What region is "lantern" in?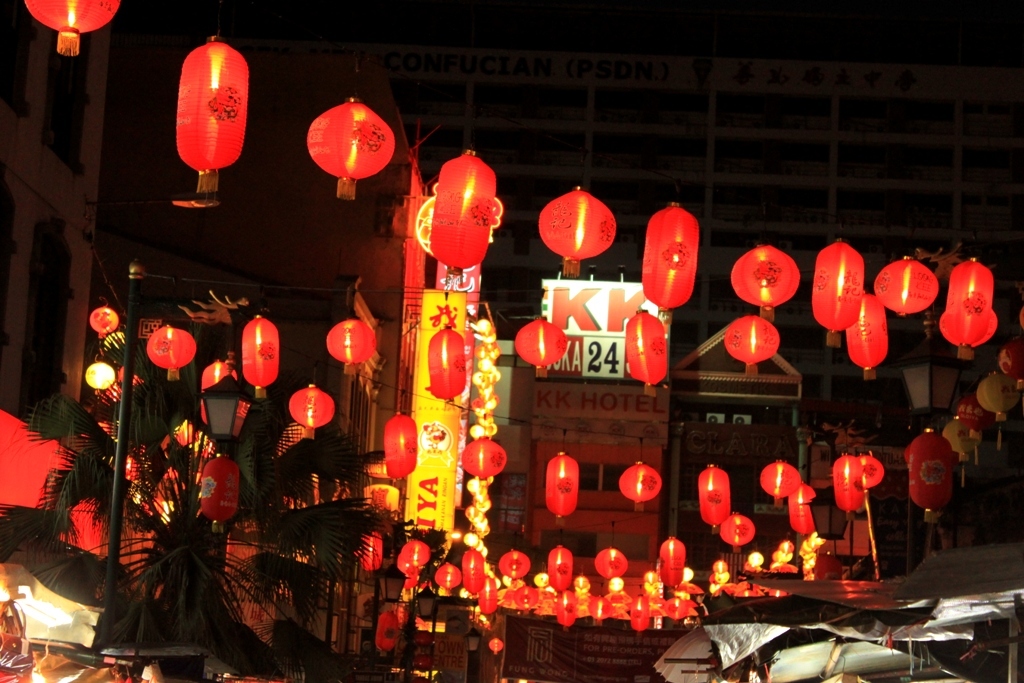
region(199, 460, 241, 534).
